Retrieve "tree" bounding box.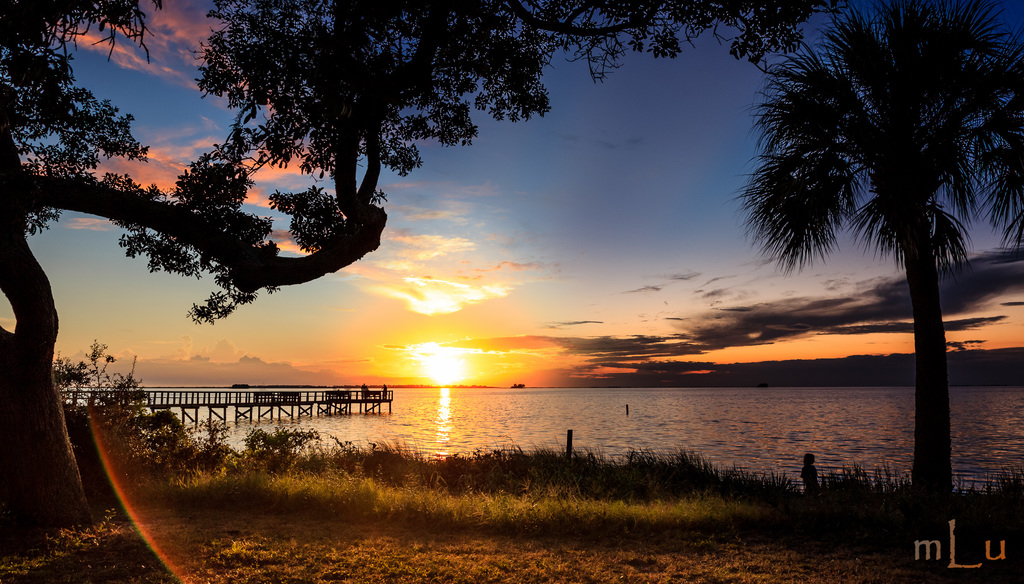
Bounding box: (749,1,1008,490).
